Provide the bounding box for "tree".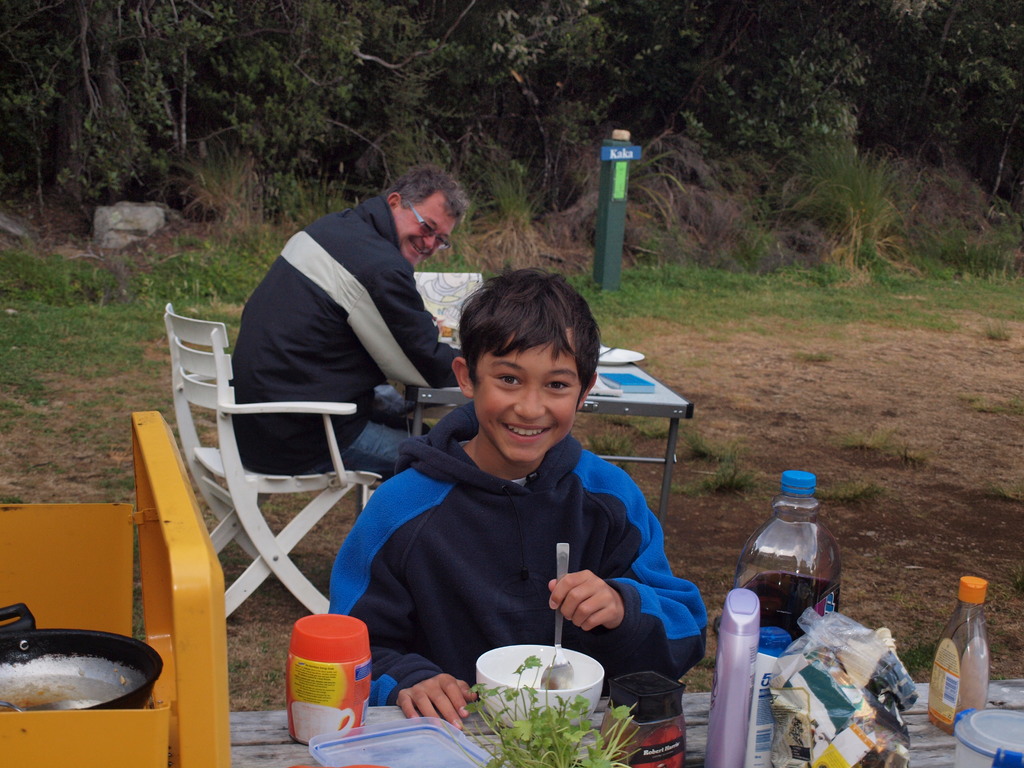
[x1=0, y1=0, x2=474, y2=201].
